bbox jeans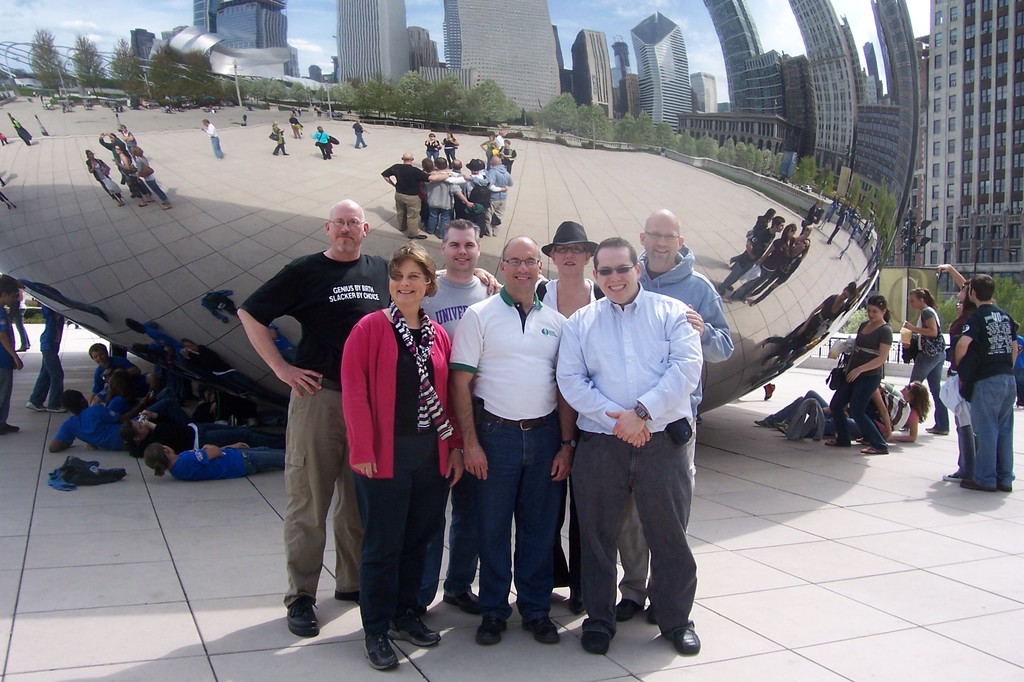
select_region(966, 373, 1020, 498)
